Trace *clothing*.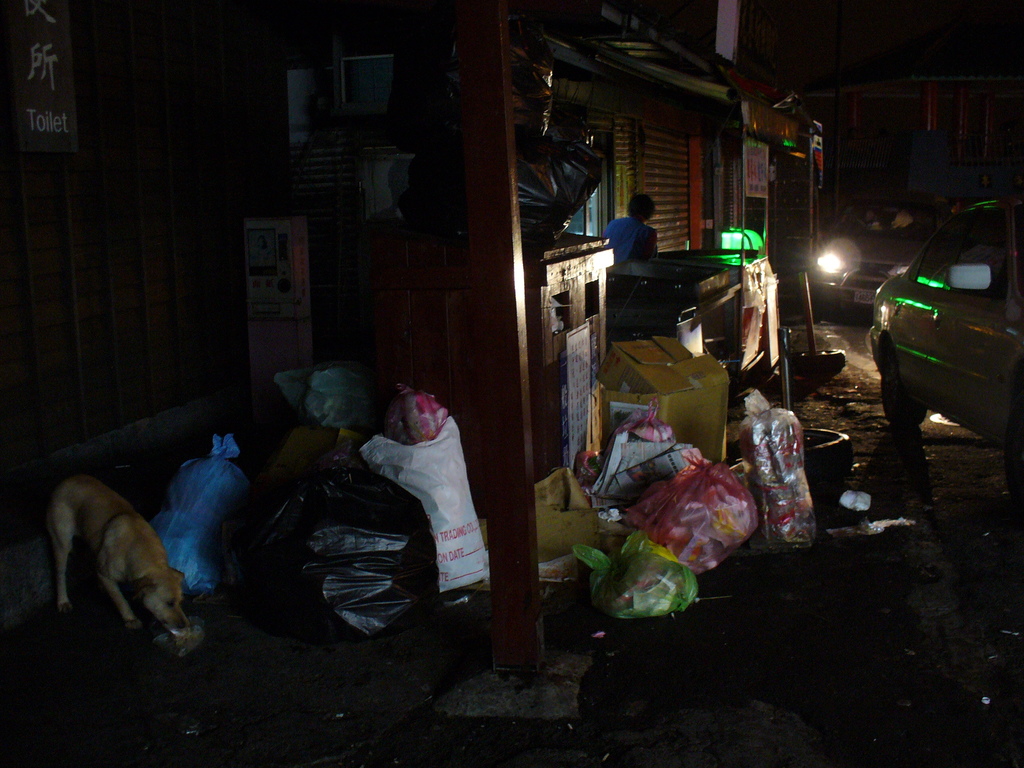
Traced to region(596, 211, 669, 282).
